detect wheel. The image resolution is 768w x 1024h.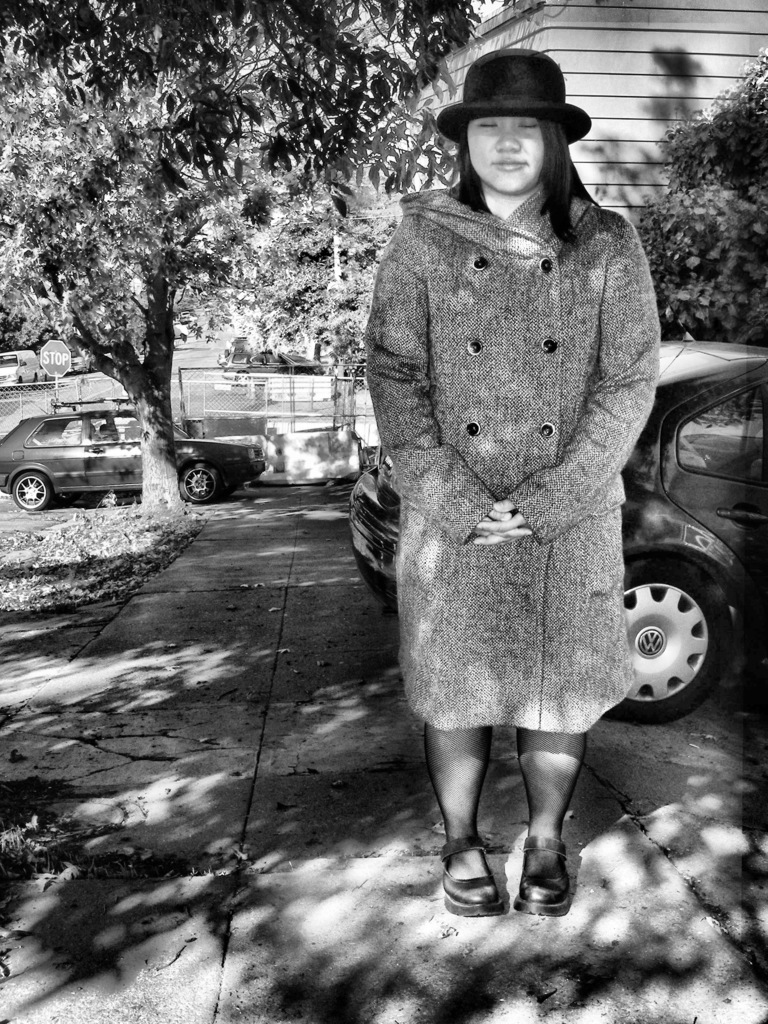
locate(13, 471, 48, 508).
